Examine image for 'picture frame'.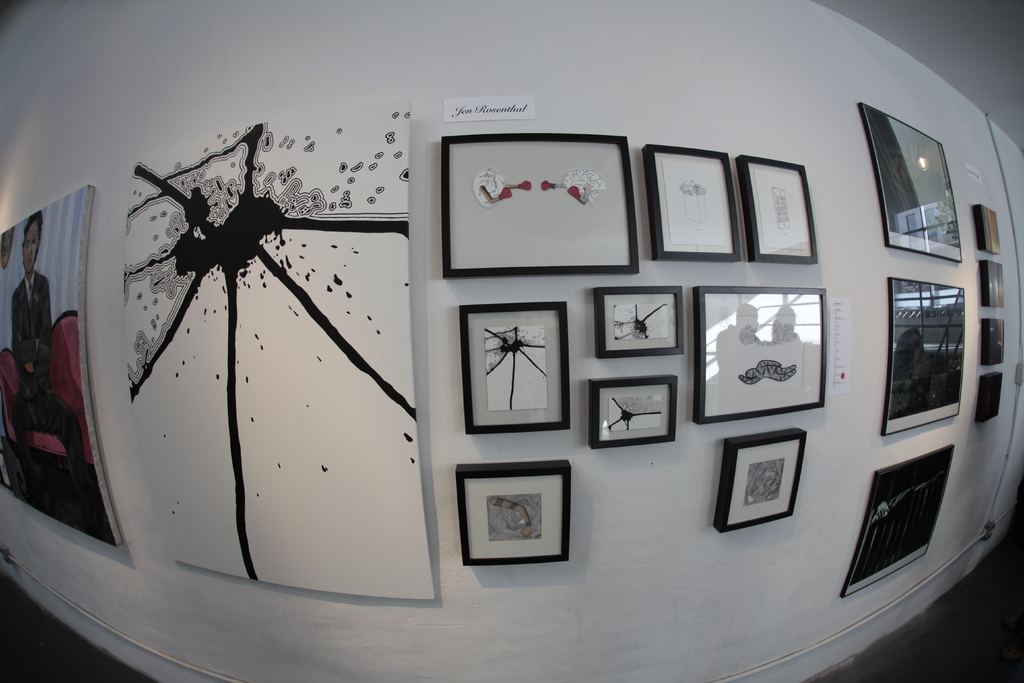
Examination result: {"x1": 841, "y1": 445, "x2": 954, "y2": 600}.
